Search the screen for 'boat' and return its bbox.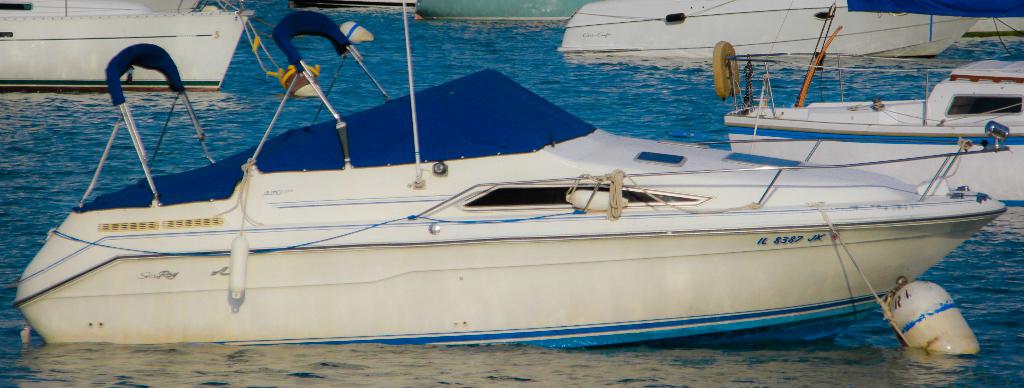
Found: bbox(0, 5, 250, 97).
